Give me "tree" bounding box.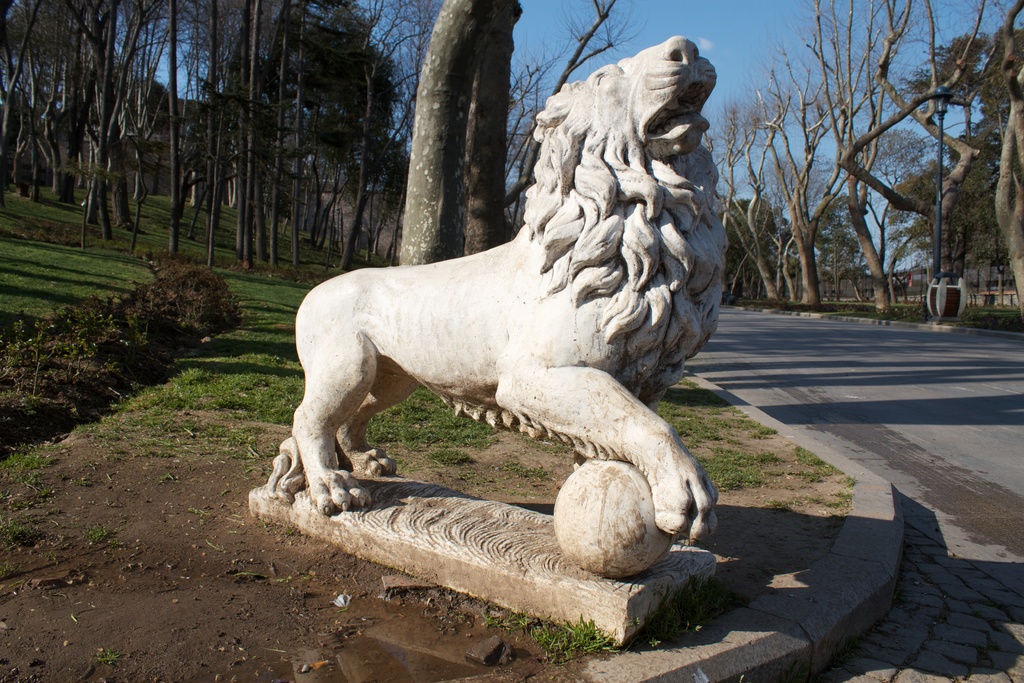
box(399, 0, 492, 267).
